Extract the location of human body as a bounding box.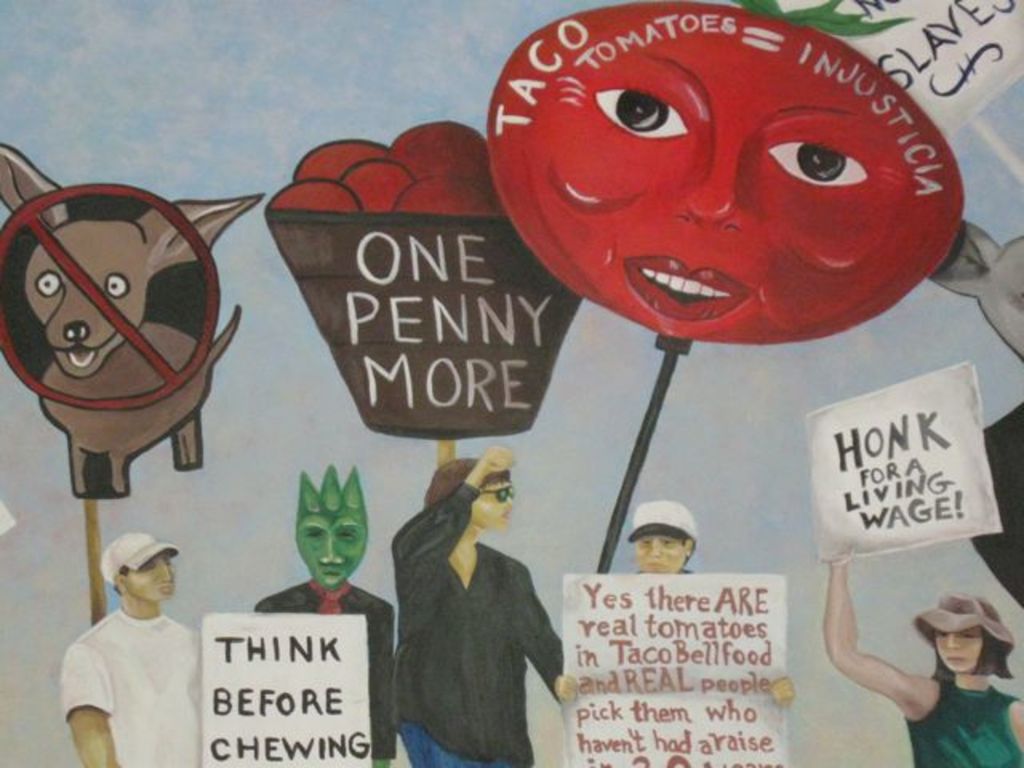
[x1=824, y1=552, x2=1022, y2=766].
